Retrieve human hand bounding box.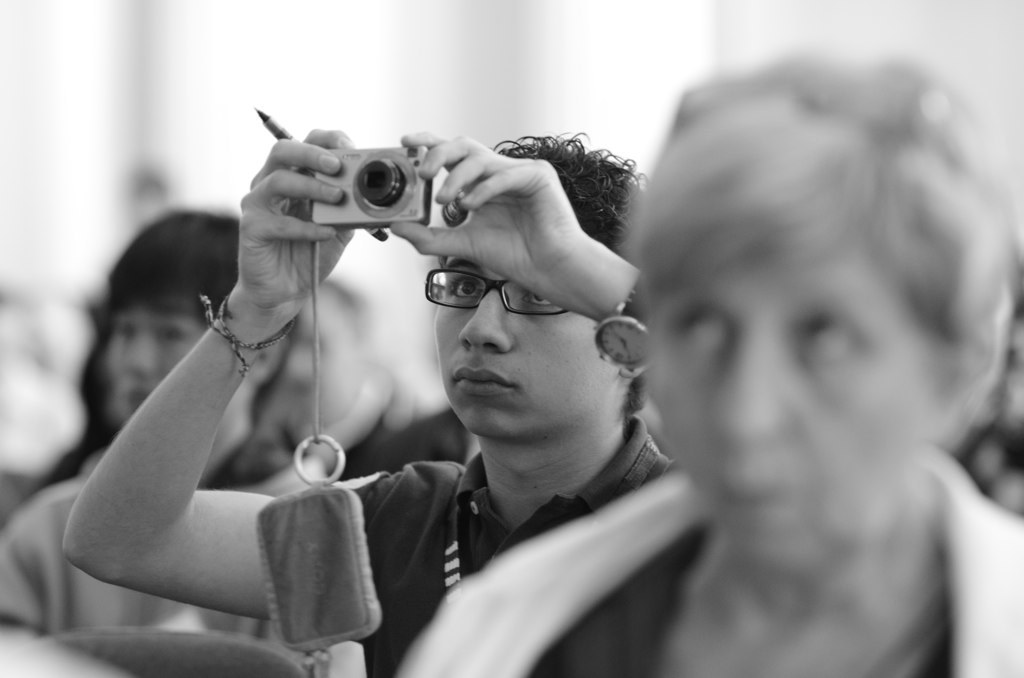
Bounding box: BBox(387, 126, 585, 296).
